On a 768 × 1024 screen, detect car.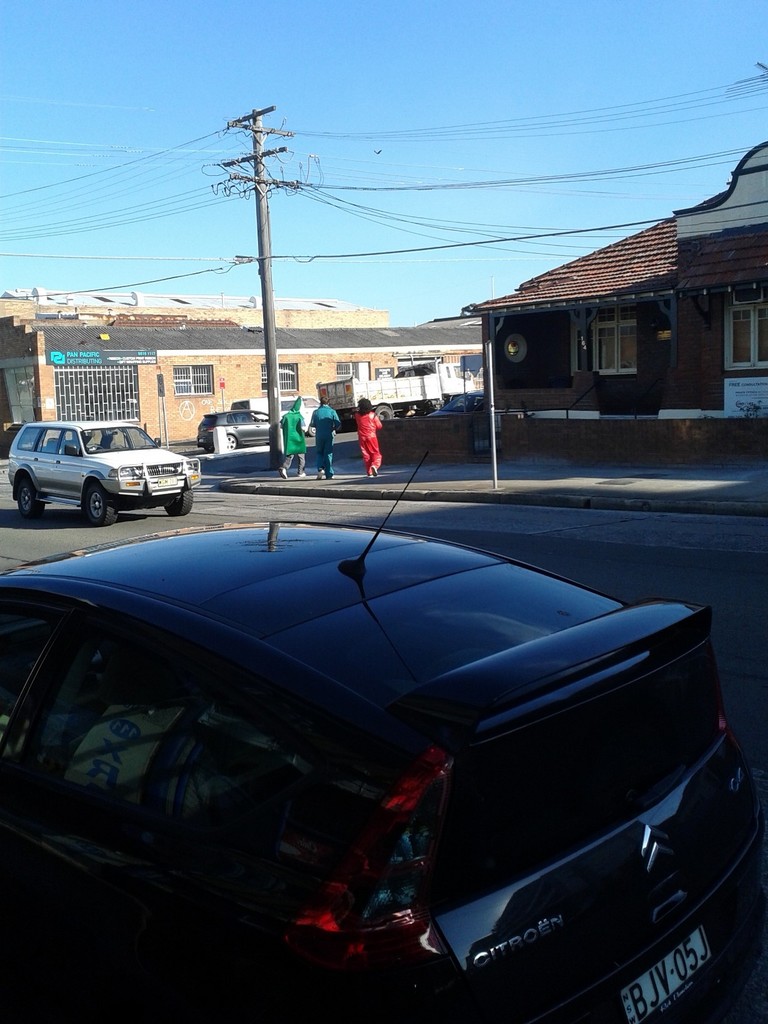
bbox=(0, 511, 767, 1023).
